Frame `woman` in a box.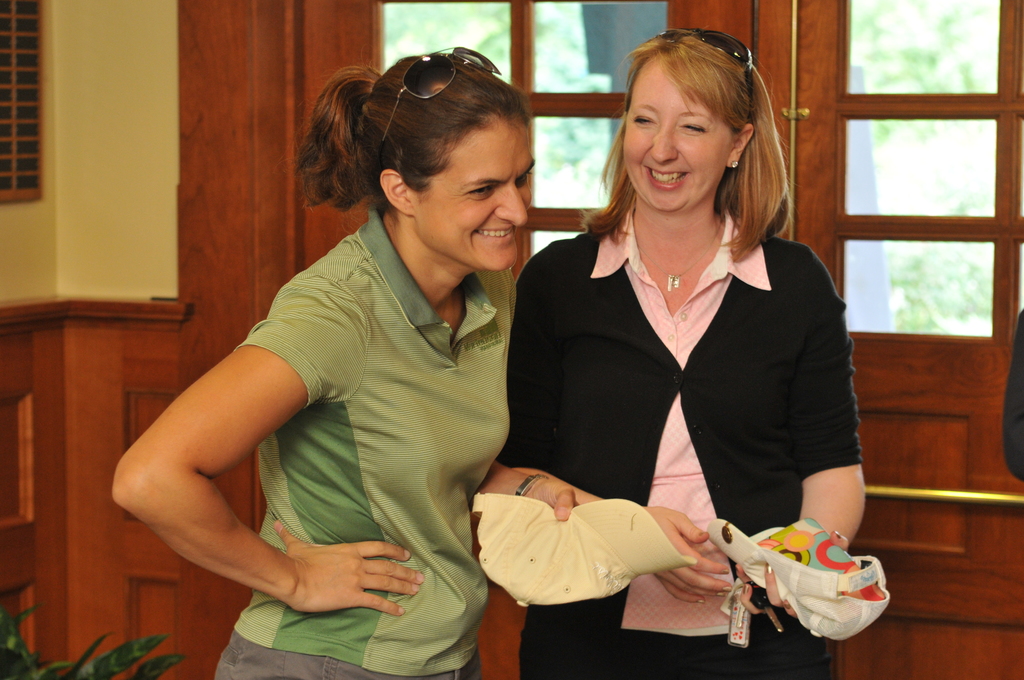
(111,51,536,679).
